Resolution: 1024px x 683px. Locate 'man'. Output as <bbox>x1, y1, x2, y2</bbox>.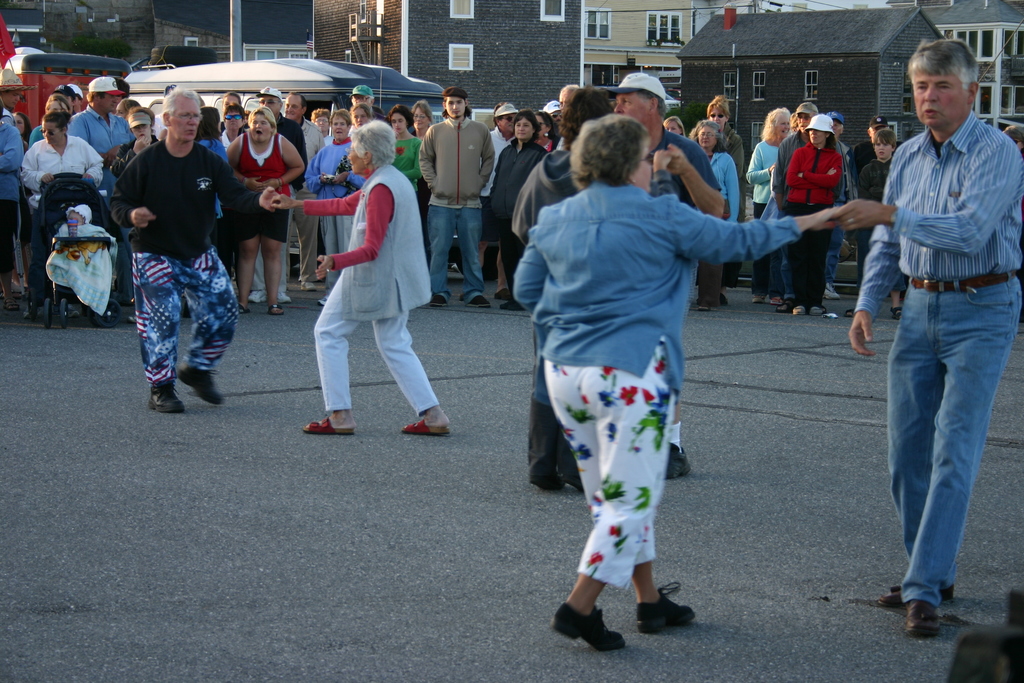
<bbox>479, 102, 522, 303</bbox>.
